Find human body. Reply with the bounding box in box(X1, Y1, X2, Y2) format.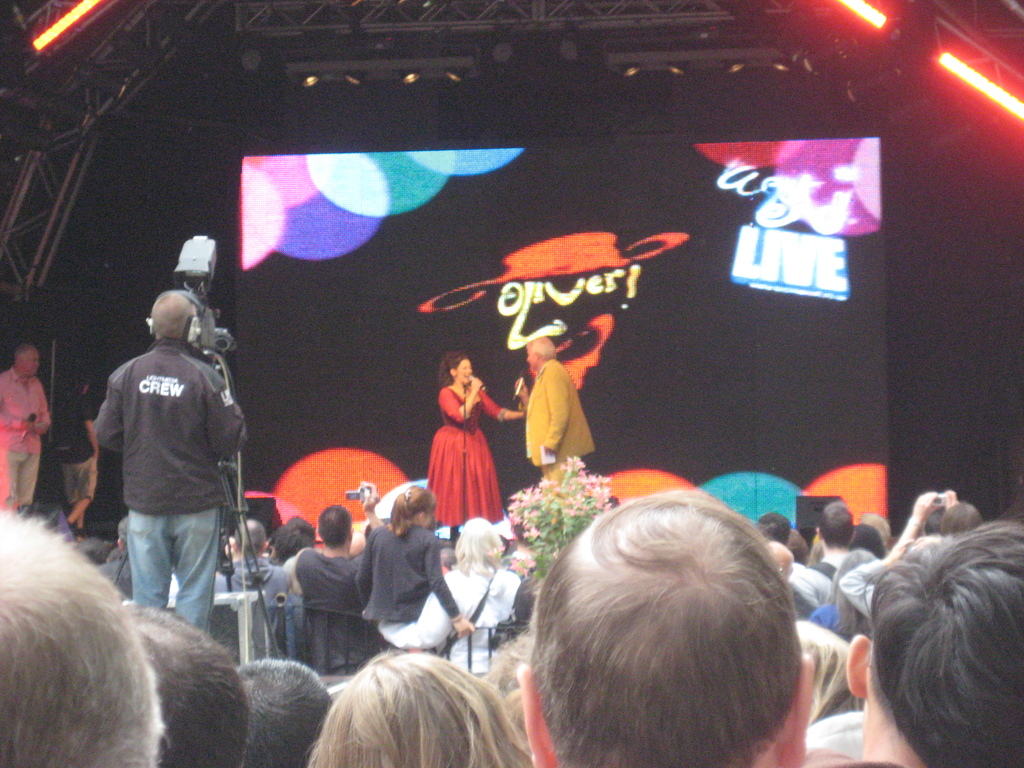
box(0, 335, 58, 499).
